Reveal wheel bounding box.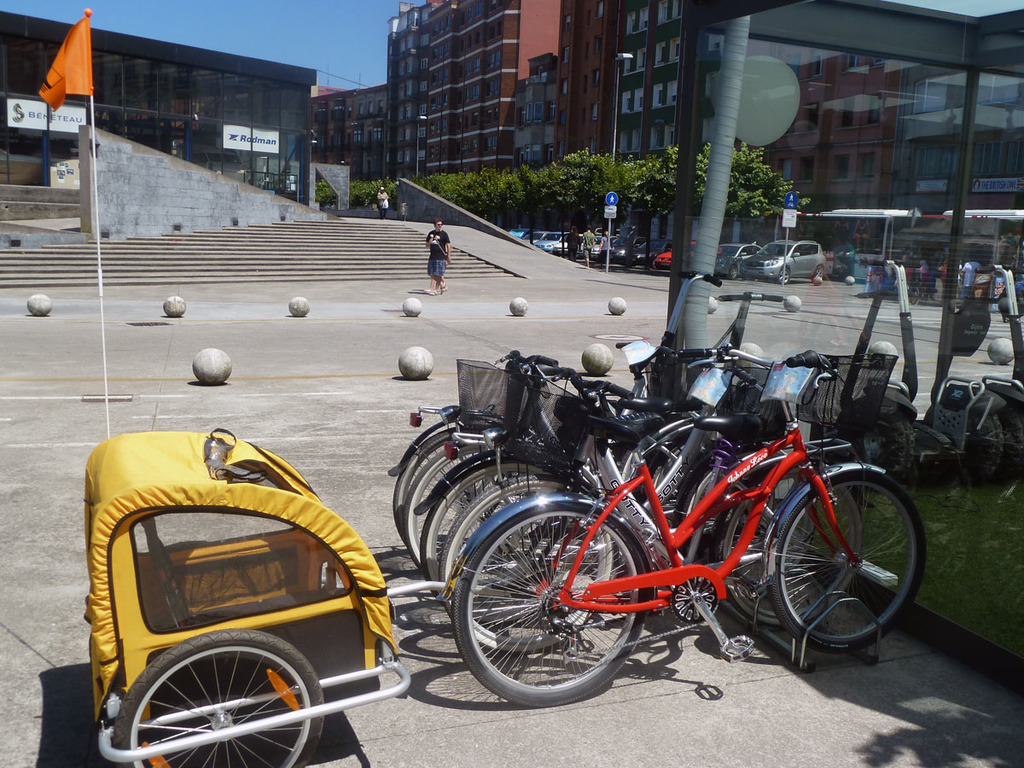
Revealed: 861,411,913,477.
